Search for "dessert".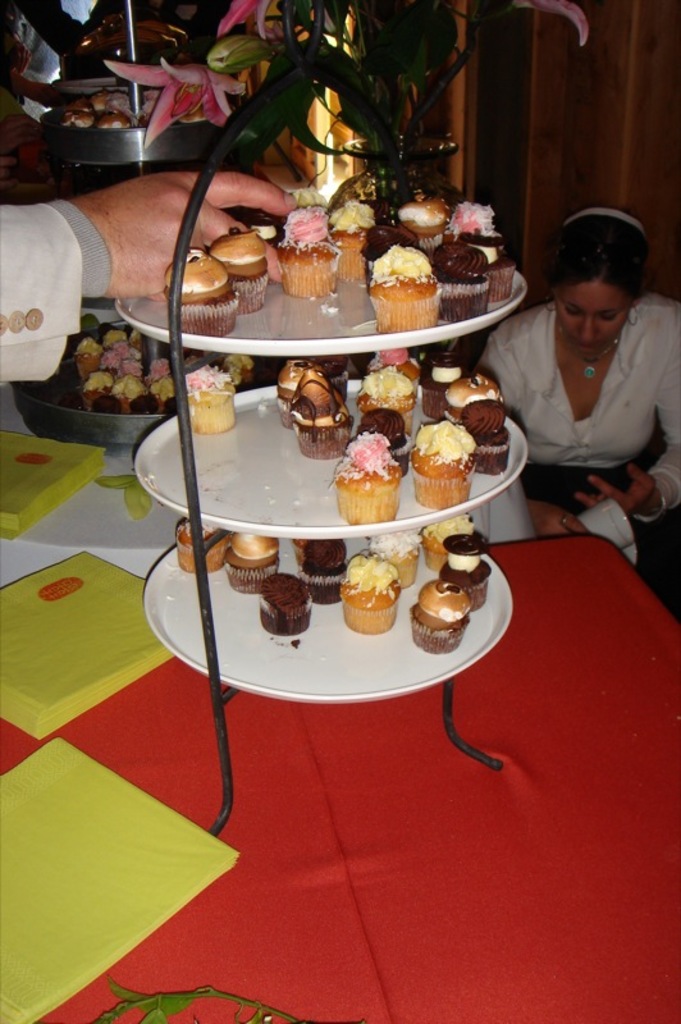
Found at box(280, 204, 342, 302).
